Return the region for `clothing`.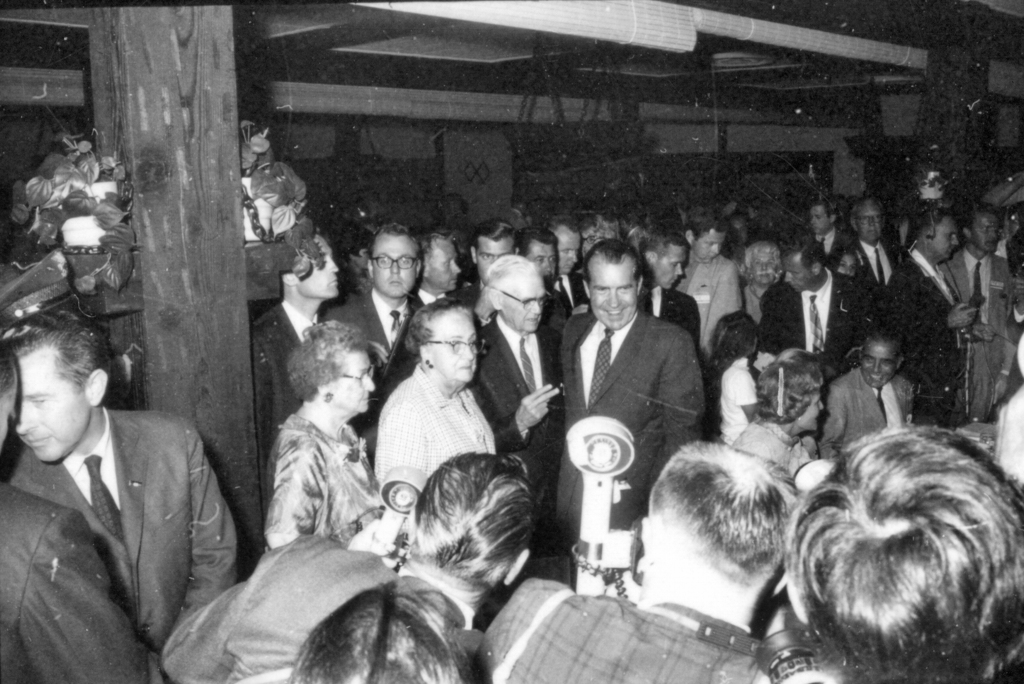
[left=245, top=293, right=329, bottom=477].
